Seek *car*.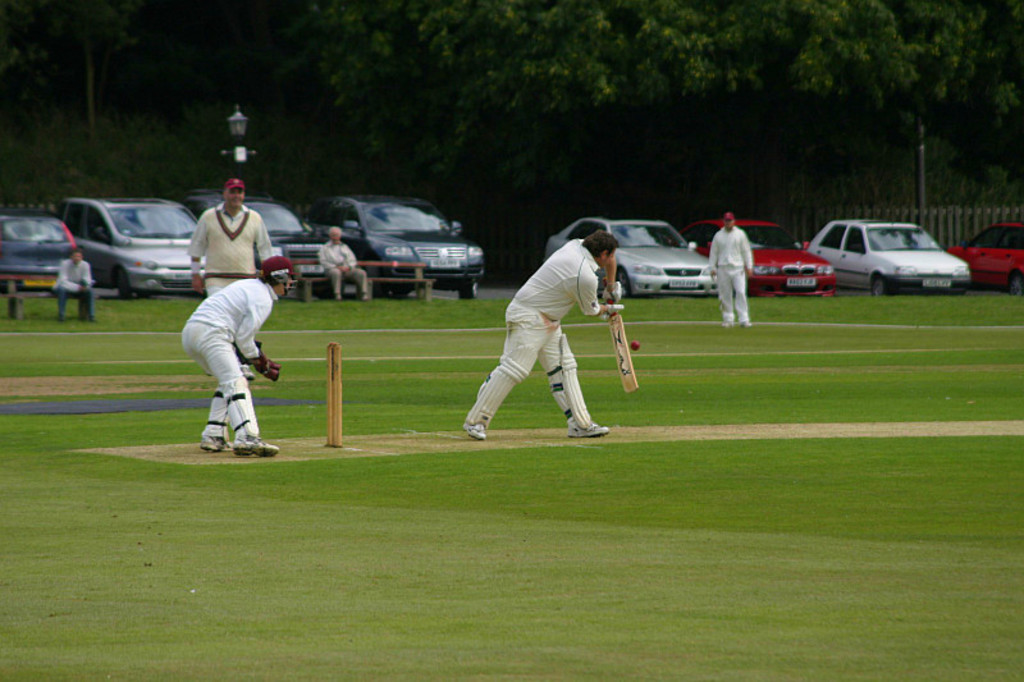
crop(64, 194, 197, 296).
